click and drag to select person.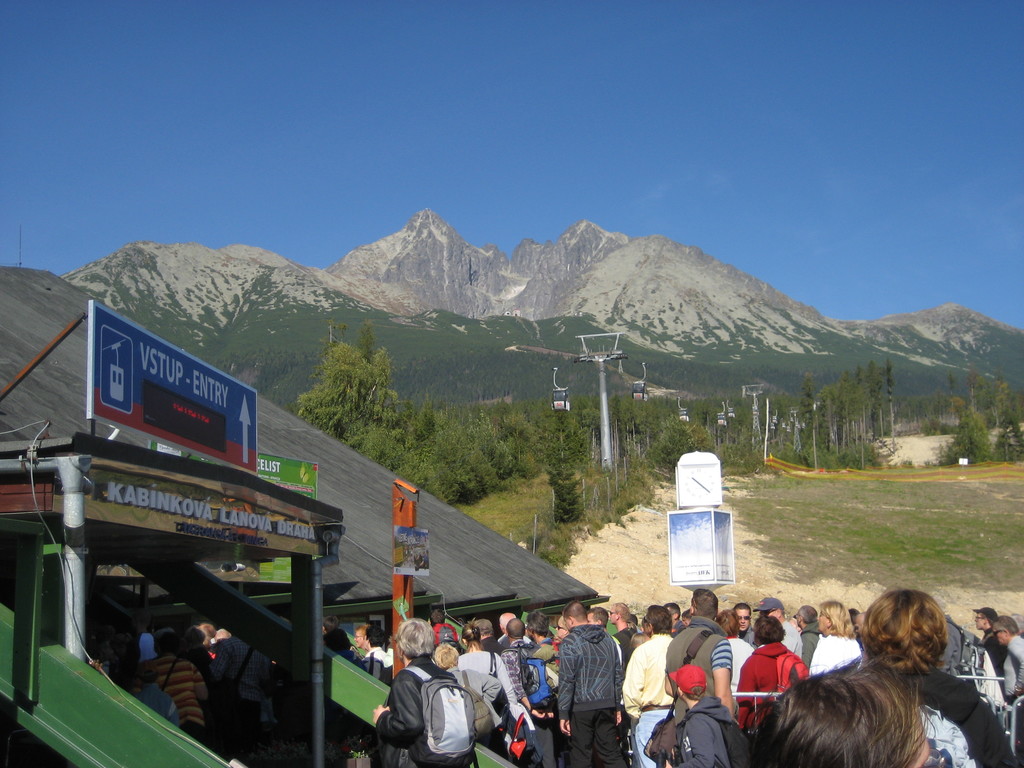
Selection: 383/632/472/767.
